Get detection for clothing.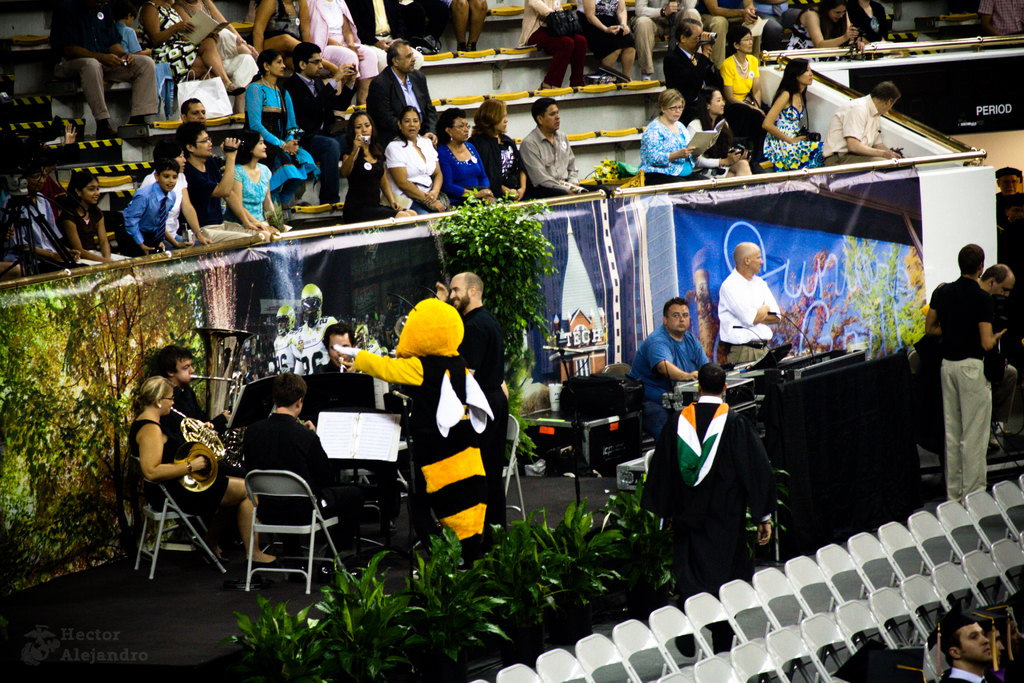
Detection: {"x1": 636, "y1": 119, "x2": 714, "y2": 187}.
